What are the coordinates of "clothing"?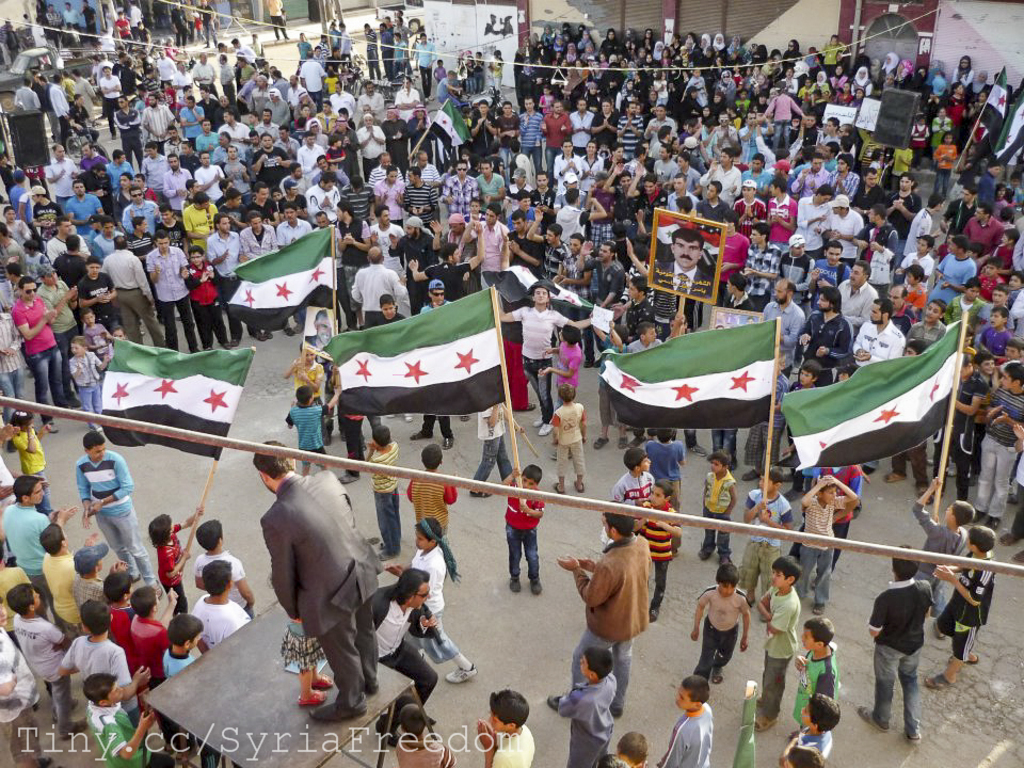
crop(192, 547, 252, 578).
